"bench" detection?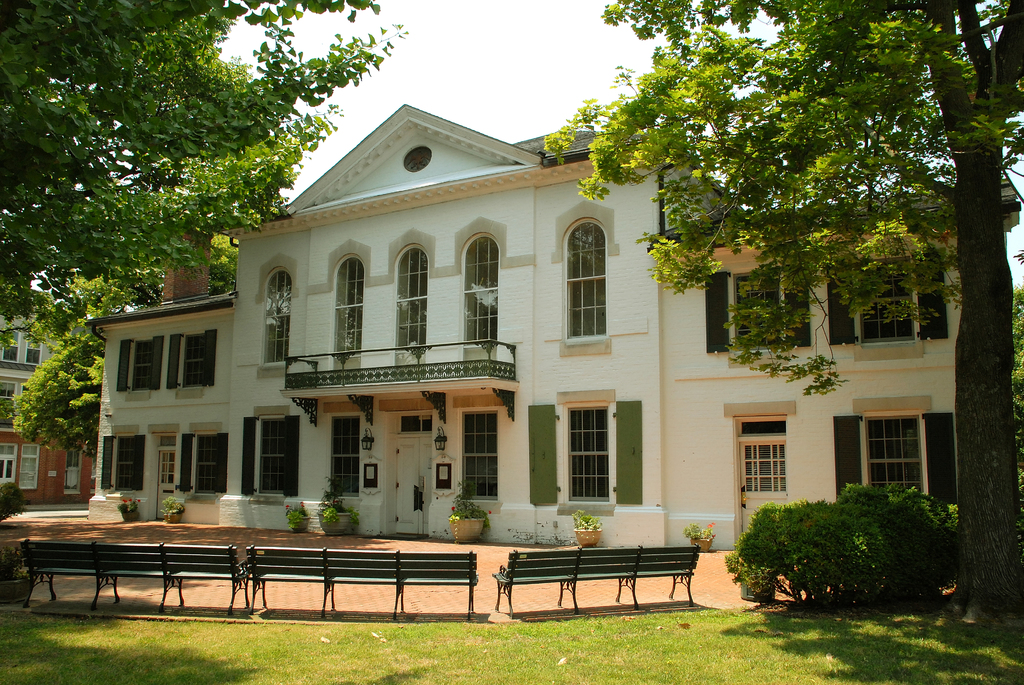
bbox=[476, 545, 727, 619]
